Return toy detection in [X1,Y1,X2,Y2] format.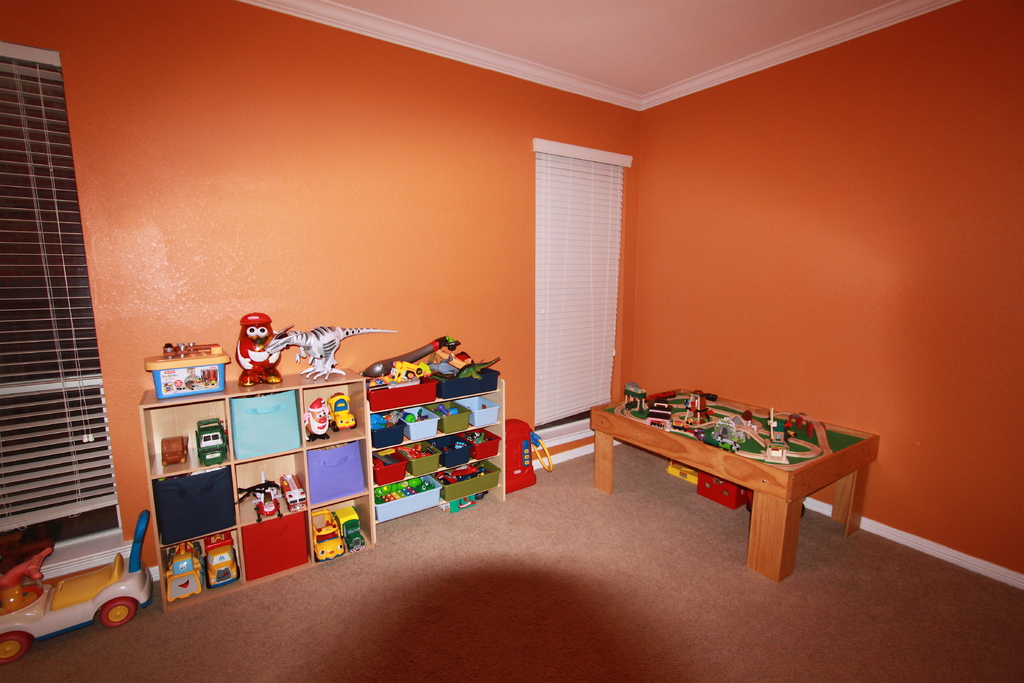
[3,512,157,670].
